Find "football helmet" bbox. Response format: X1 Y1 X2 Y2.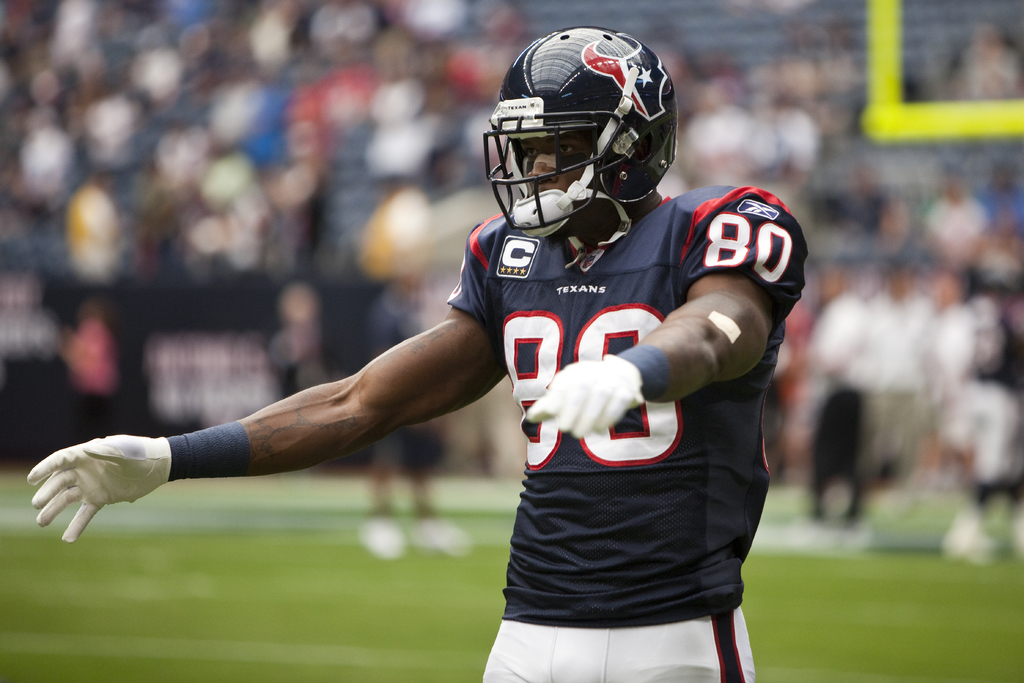
476 24 689 260.
